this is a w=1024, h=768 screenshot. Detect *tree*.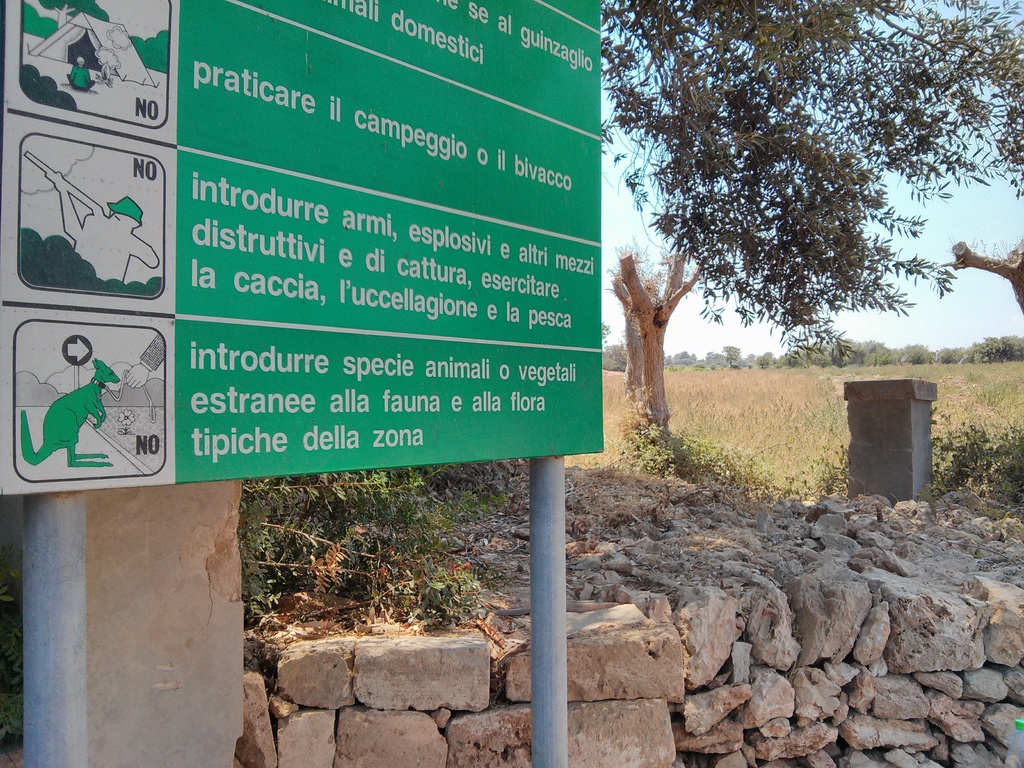
select_region(600, 4, 1023, 457).
